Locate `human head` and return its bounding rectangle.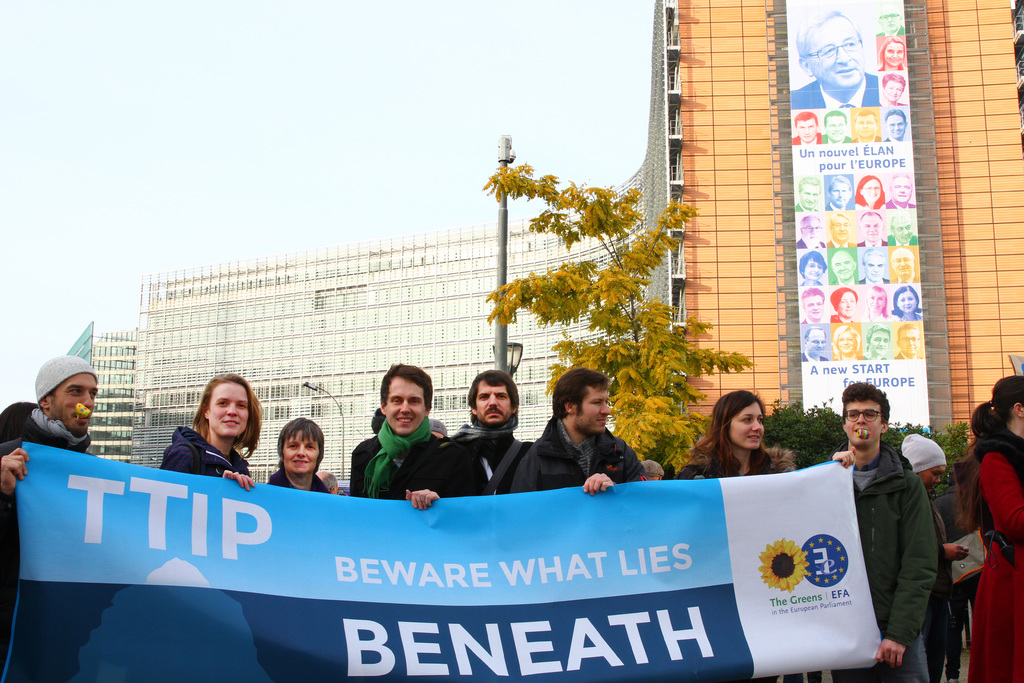
box(834, 328, 860, 354).
